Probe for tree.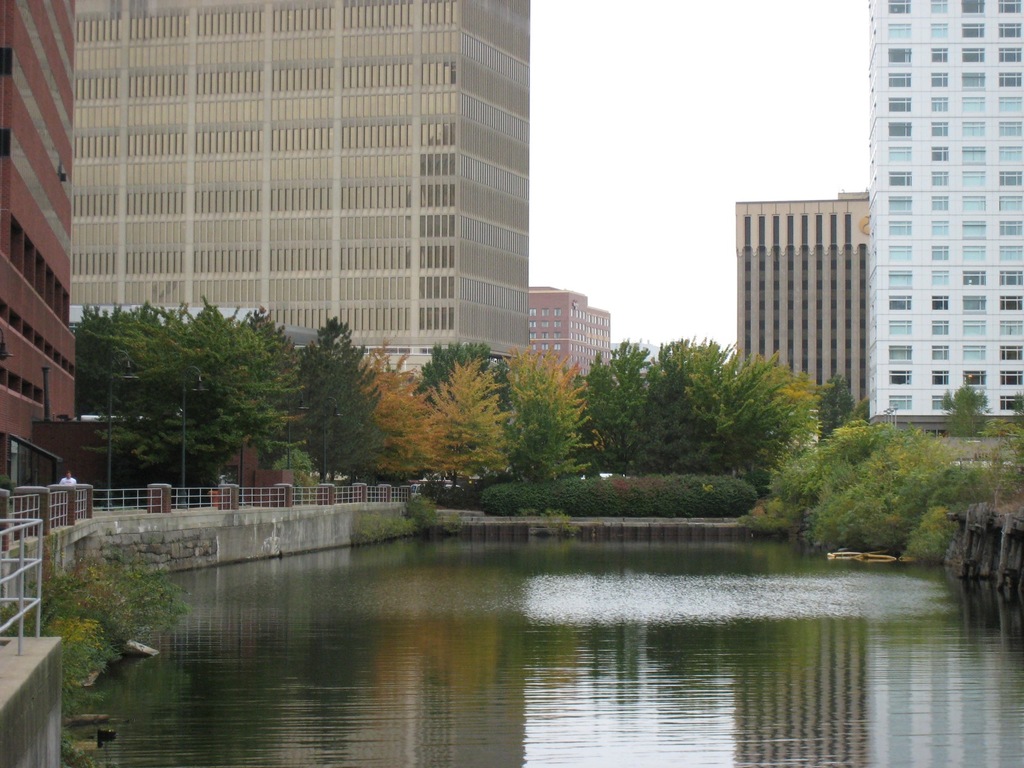
Probe result: bbox=[411, 357, 513, 495].
